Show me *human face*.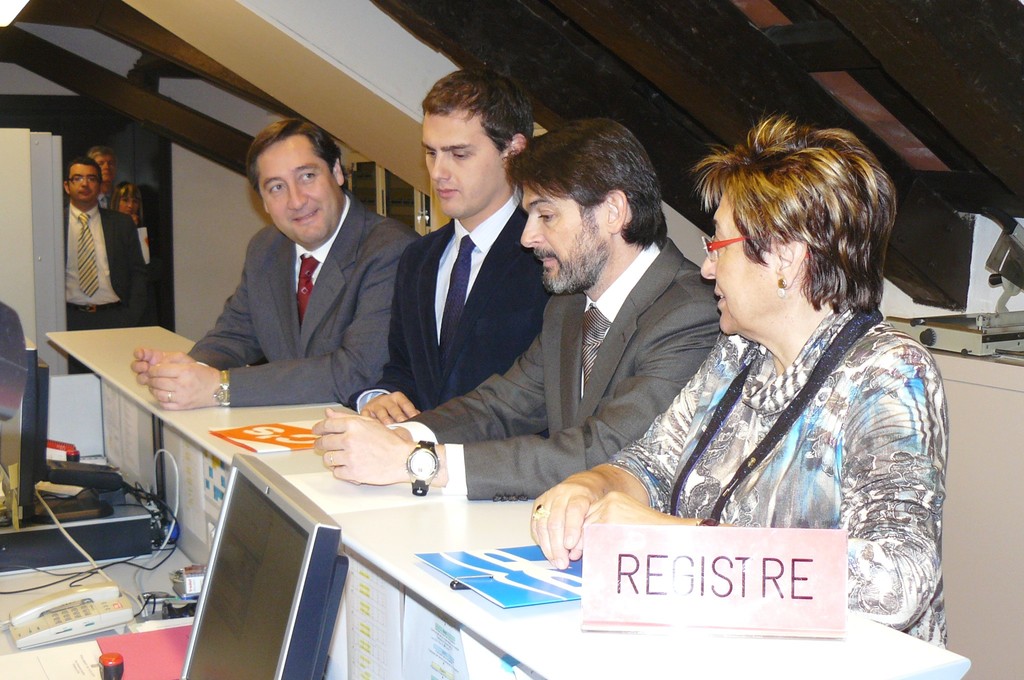
*human face* is here: 119 191 131 213.
